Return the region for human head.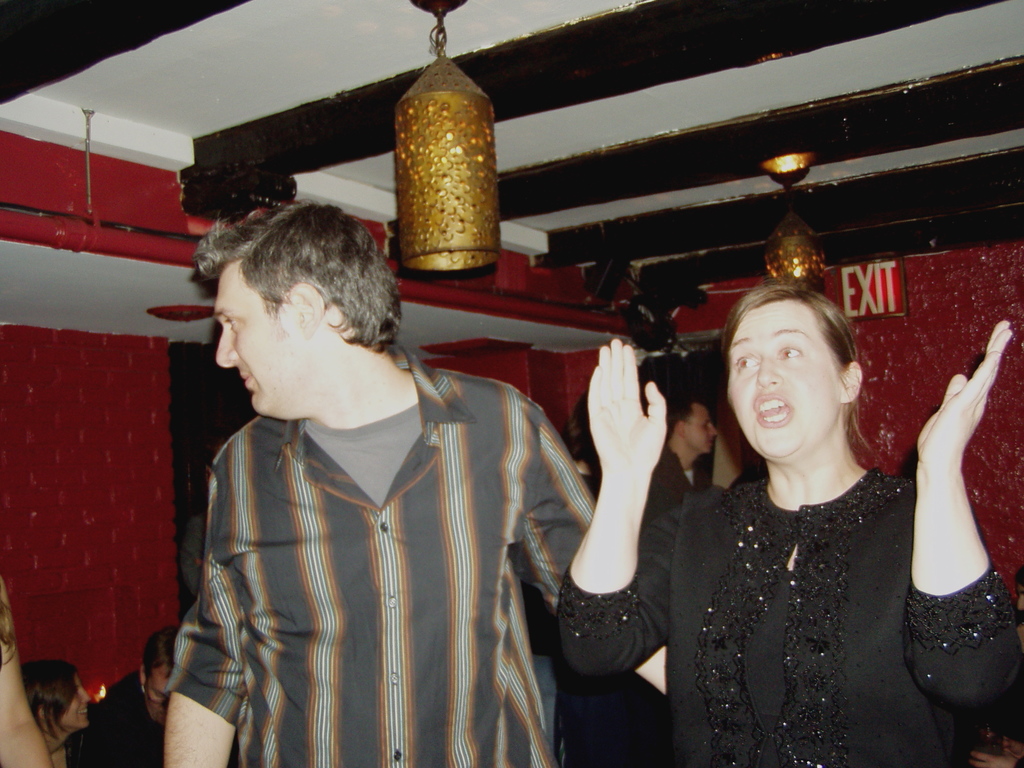
detection(21, 660, 94, 741).
